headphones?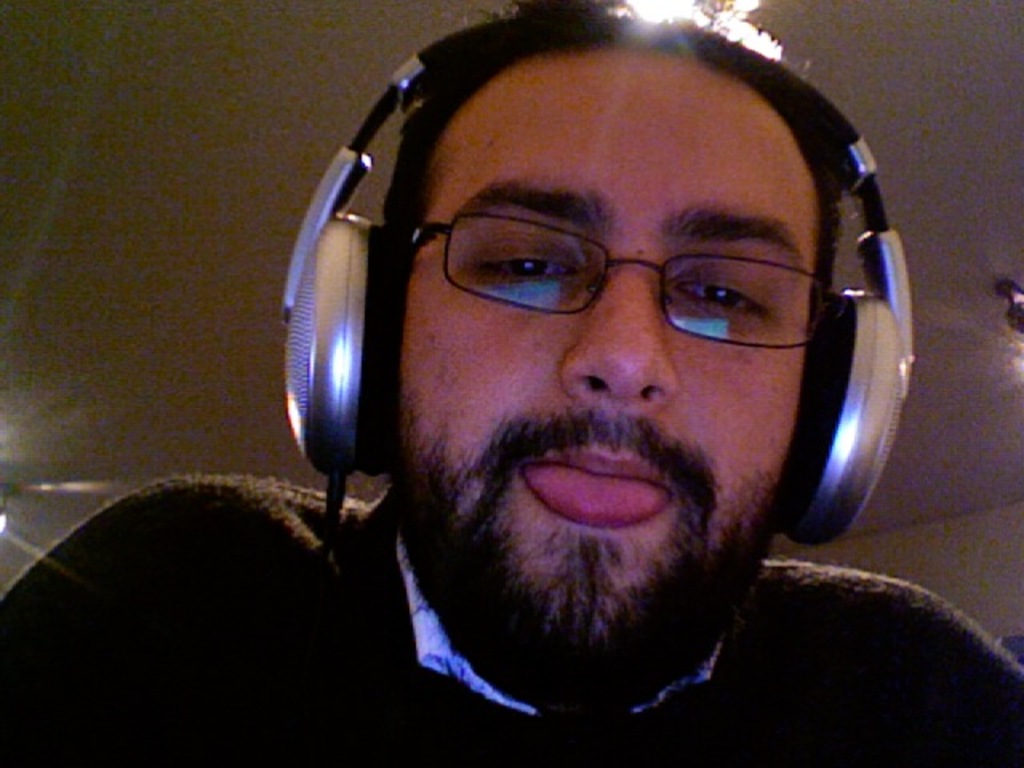
x1=275 y1=13 x2=918 y2=549
